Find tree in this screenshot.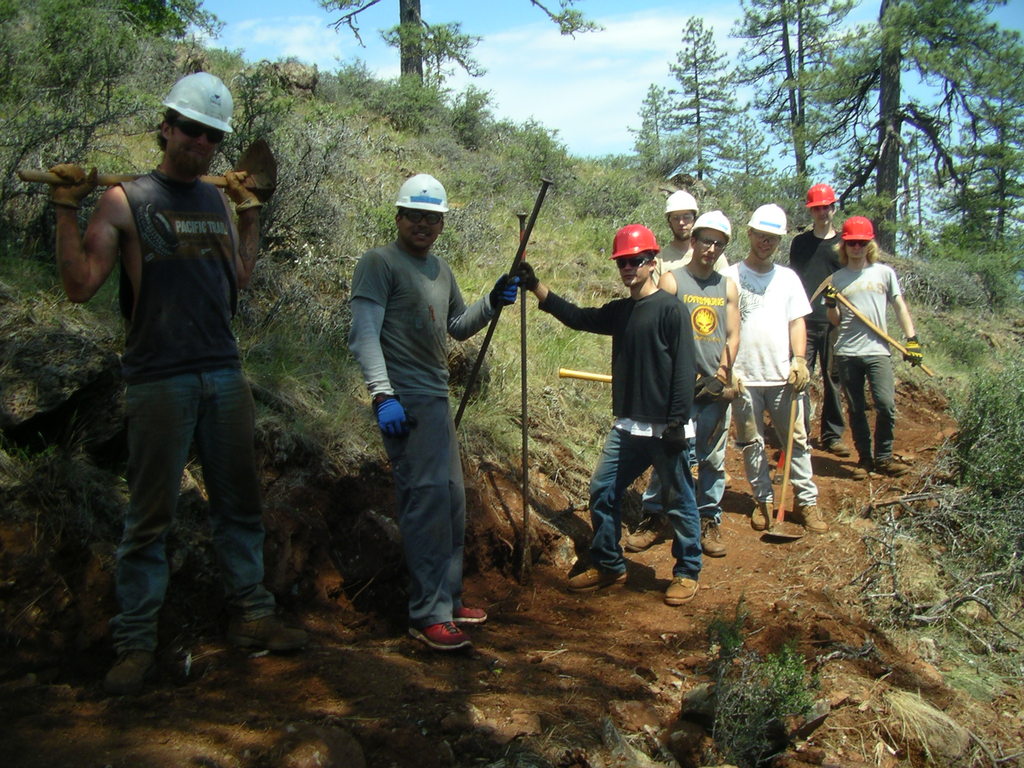
The bounding box for tree is {"x1": 716, "y1": 109, "x2": 777, "y2": 180}.
